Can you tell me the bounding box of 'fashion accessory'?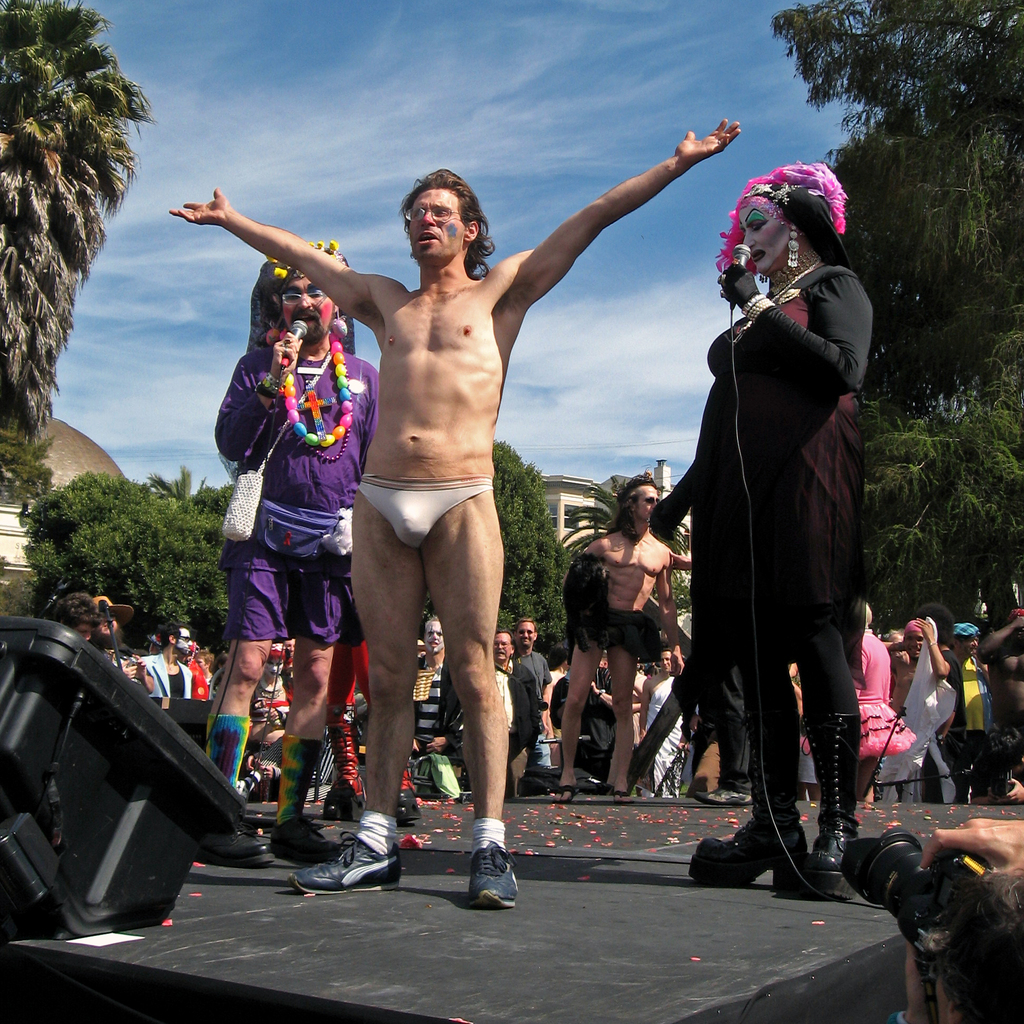
bbox=(515, 628, 536, 636).
